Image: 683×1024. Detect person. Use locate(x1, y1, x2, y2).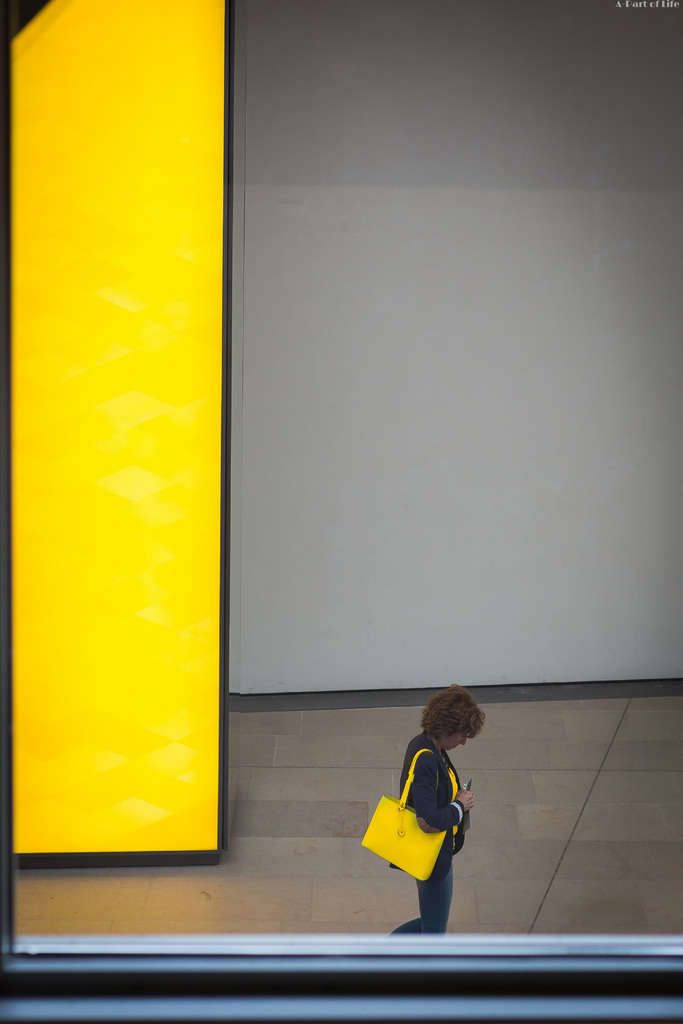
locate(370, 685, 475, 938).
